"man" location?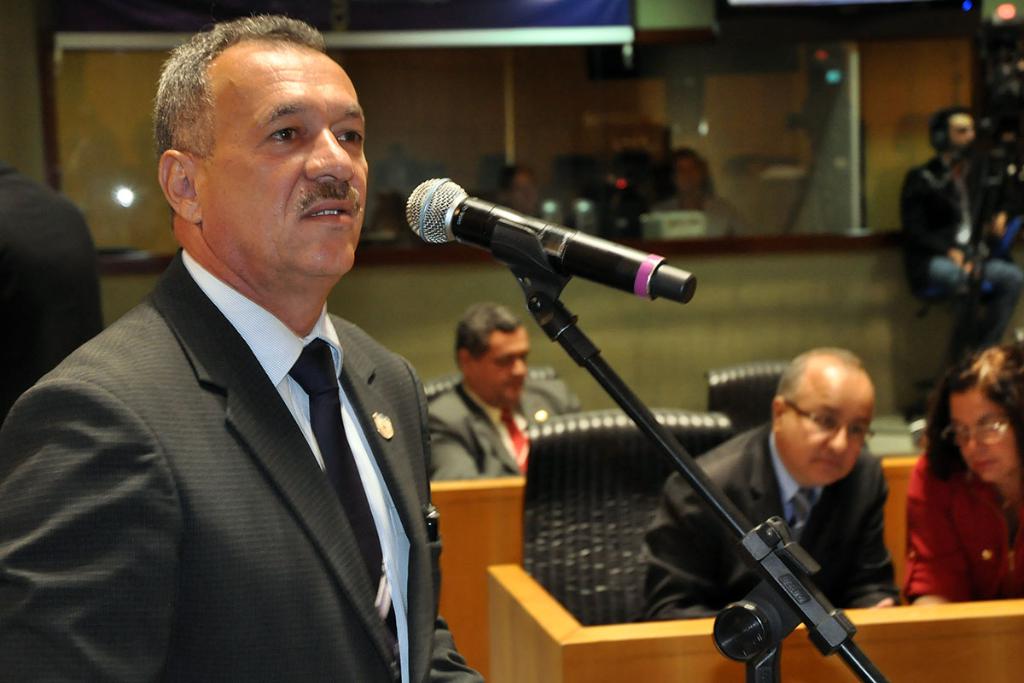
(x1=3, y1=15, x2=518, y2=681)
